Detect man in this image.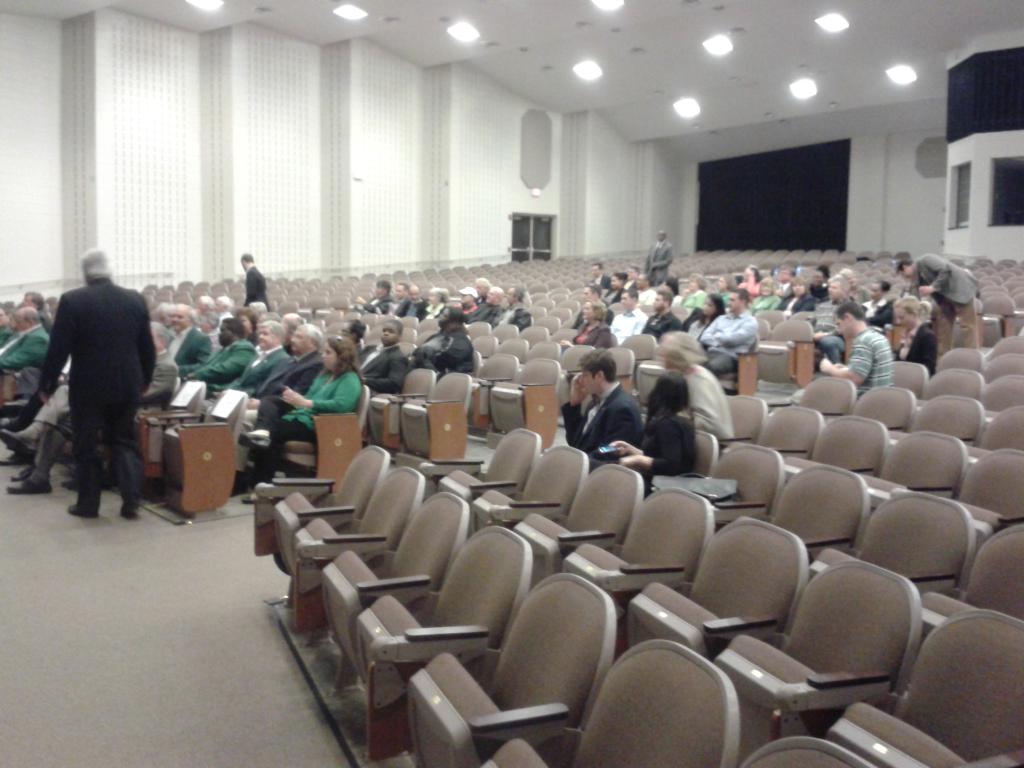
Detection: left=206, top=319, right=293, bottom=404.
